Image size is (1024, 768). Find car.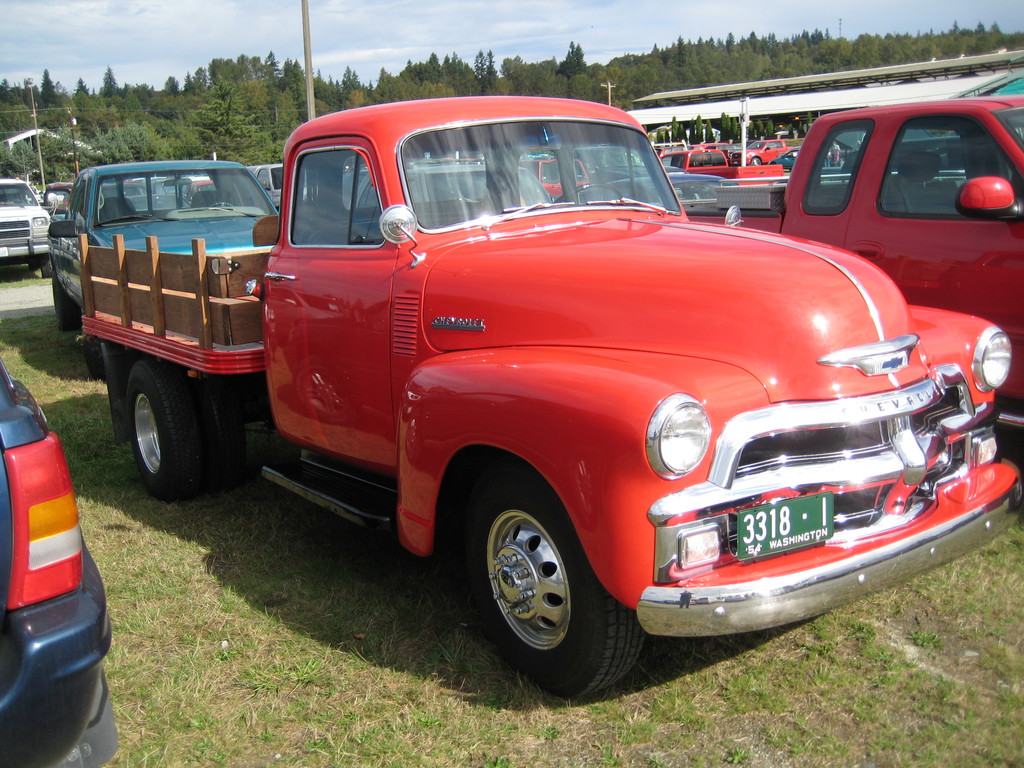
0,178,63,278.
